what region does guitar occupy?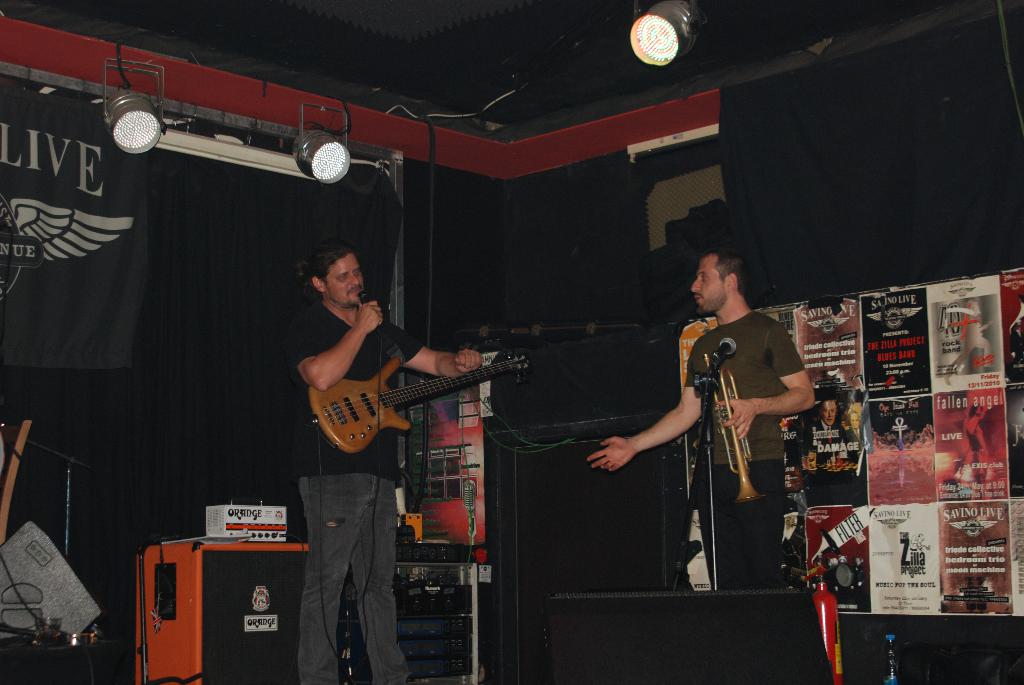
locate(278, 335, 532, 466).
